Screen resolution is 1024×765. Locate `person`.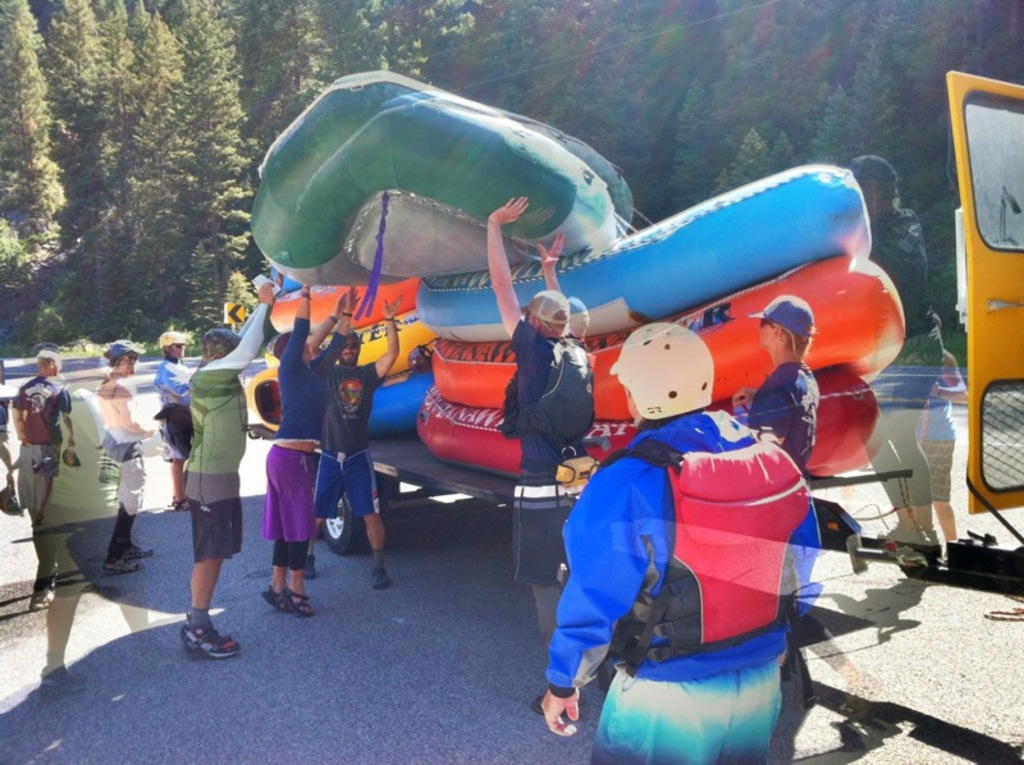
Rect(529, 302, 809, 738).
